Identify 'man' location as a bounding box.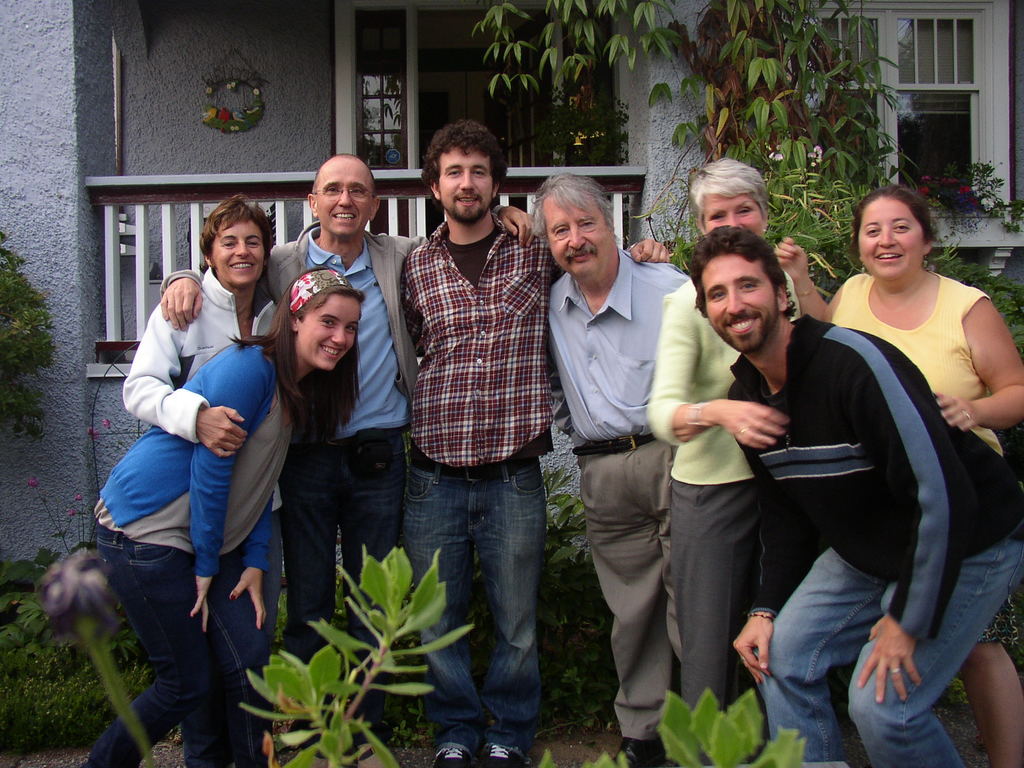
BBox(156, 154, 540, 705).
